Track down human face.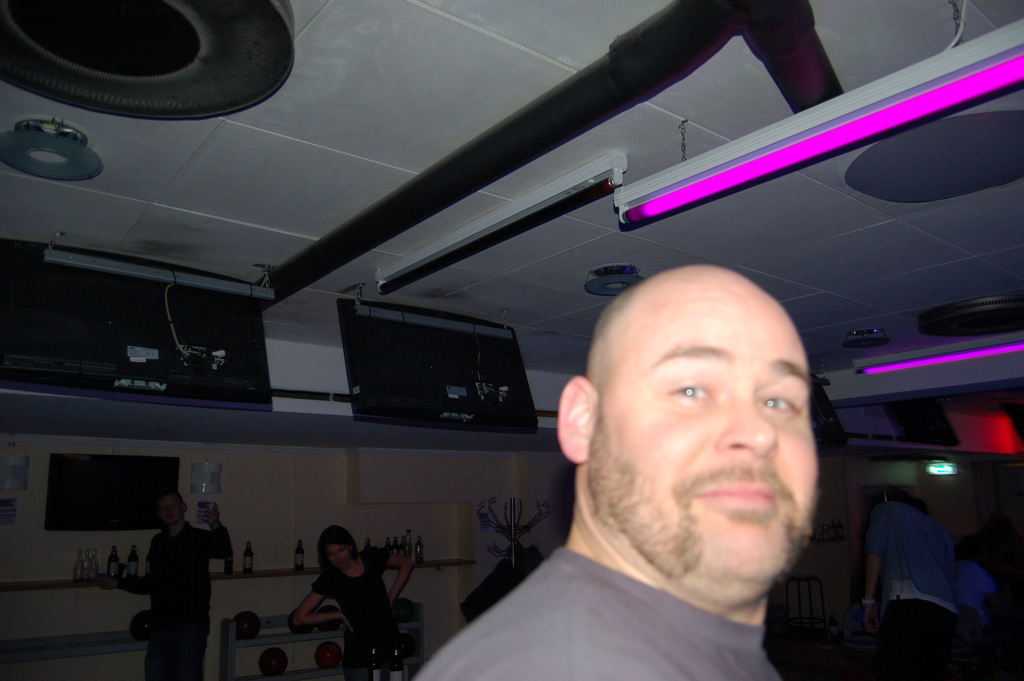
Tracked to (x1=592, y1=291, x2=819, y2=584).
